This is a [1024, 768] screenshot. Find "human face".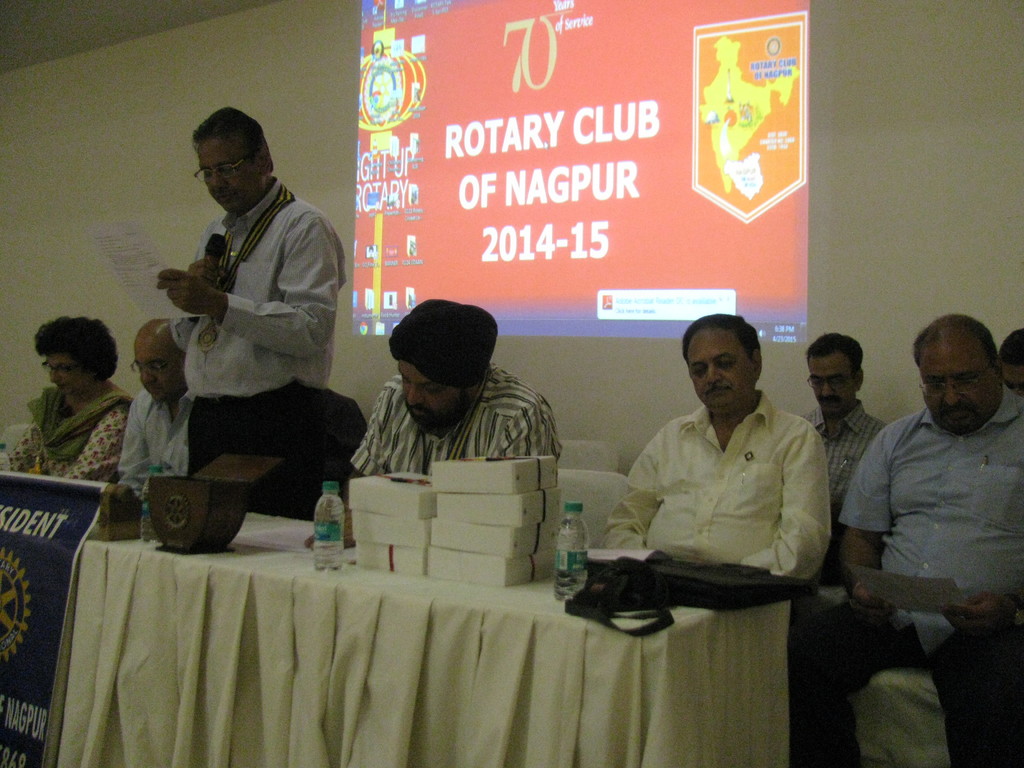
Bounding box: x1=393, y1=358, x2=463, y2=438.
